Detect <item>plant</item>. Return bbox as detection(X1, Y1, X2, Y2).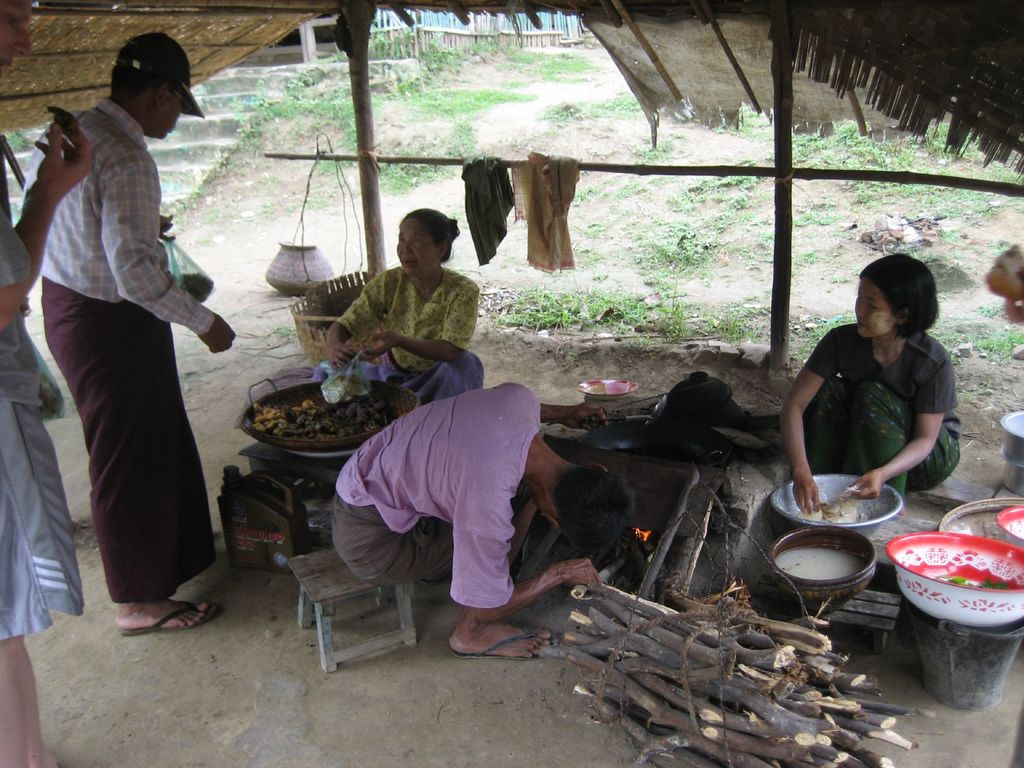
detection(788, 189, 844, 230).
